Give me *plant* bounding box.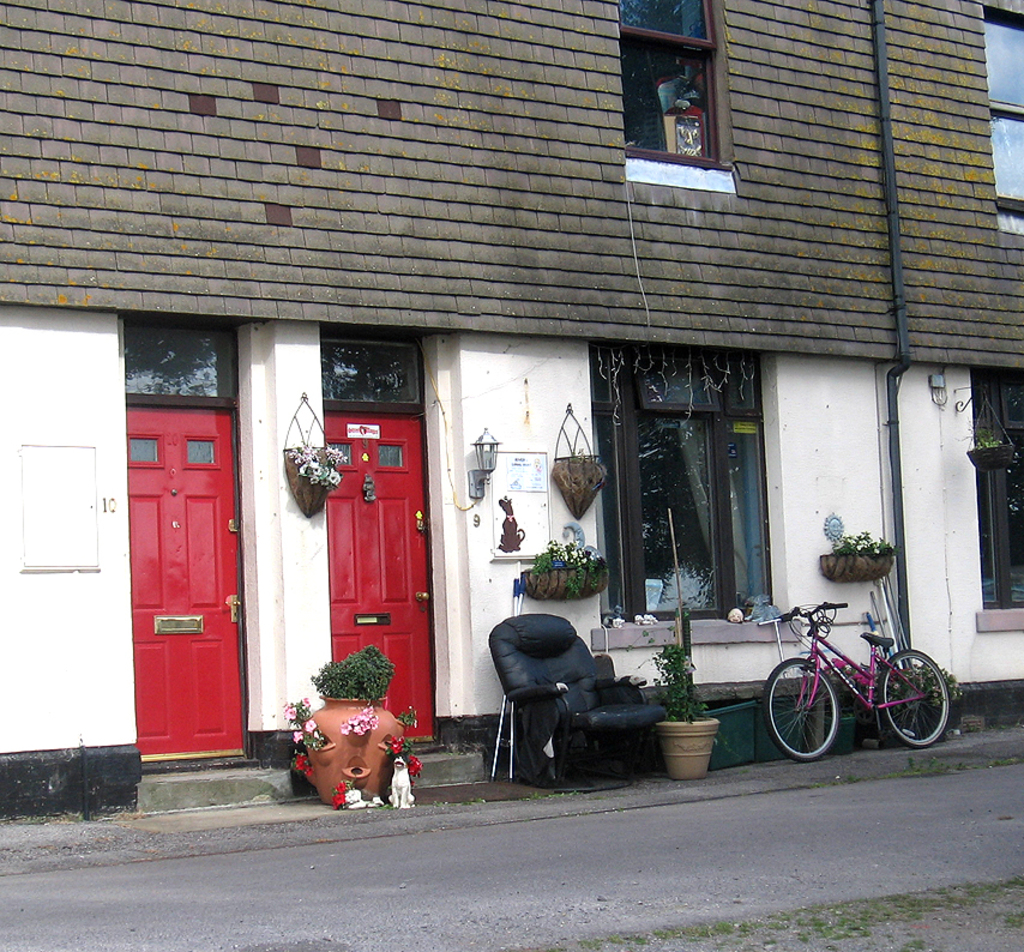
l=968, t=417, r=1014, b=451.
